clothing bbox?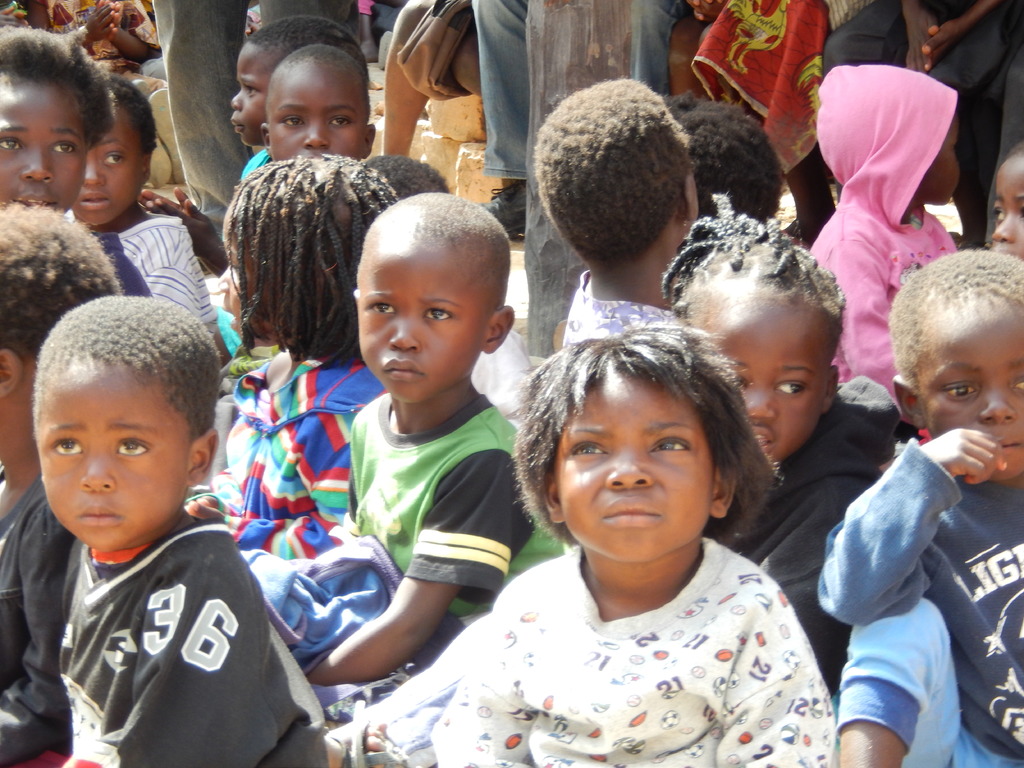
pyautogui.locateOnScreen(119, 211, 220, 329)
